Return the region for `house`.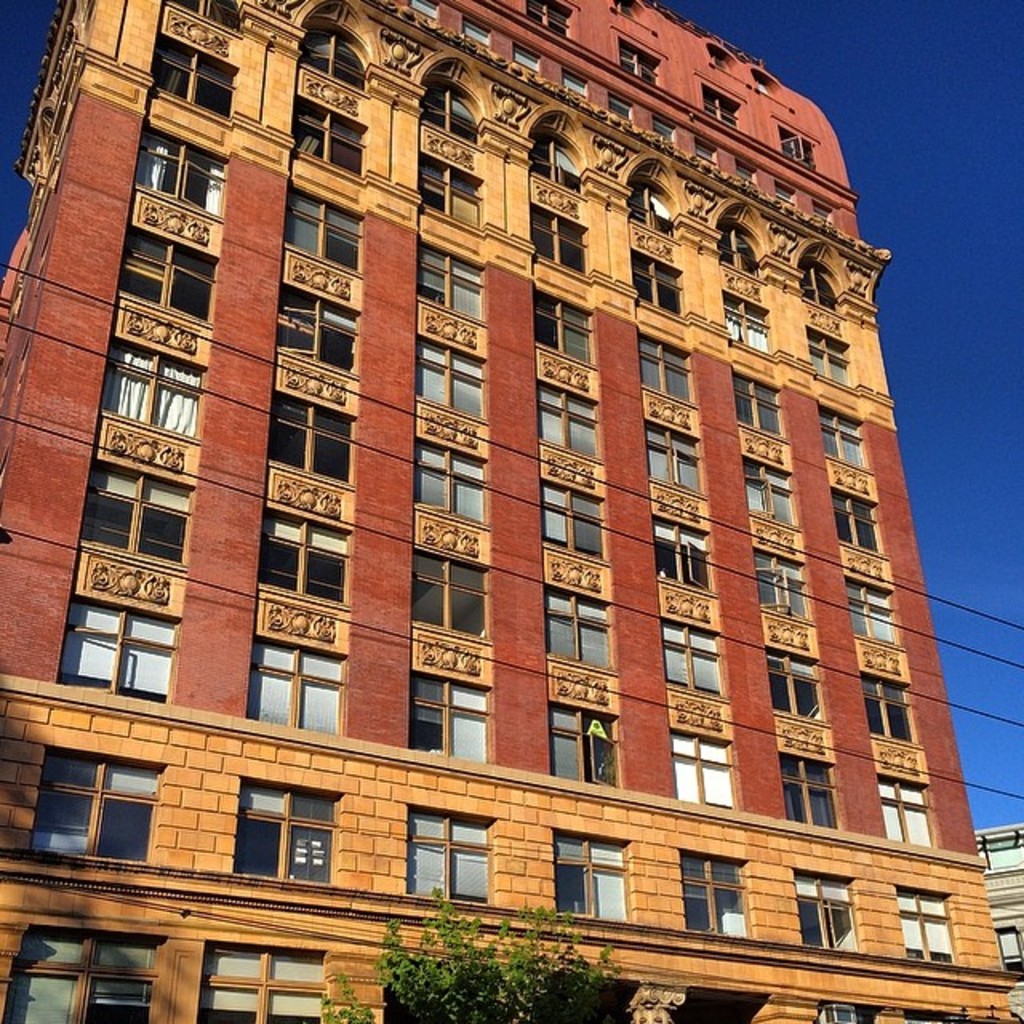
(0, 0, 998, 1021).
